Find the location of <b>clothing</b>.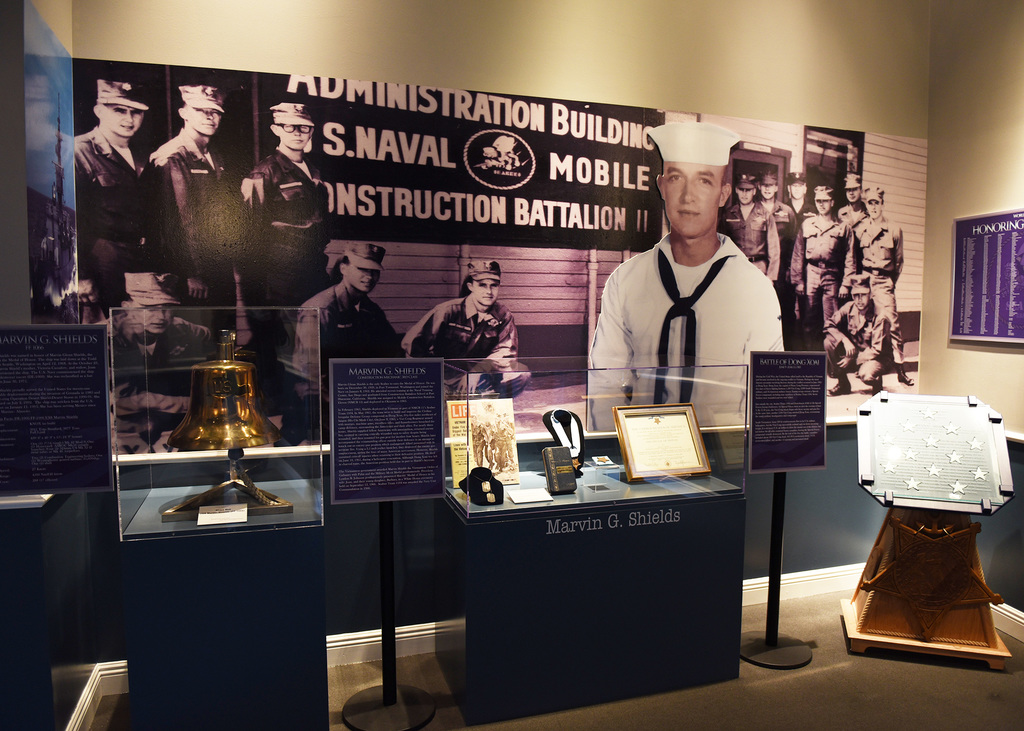
Location: bbox=(410, 294, 532, 389).
